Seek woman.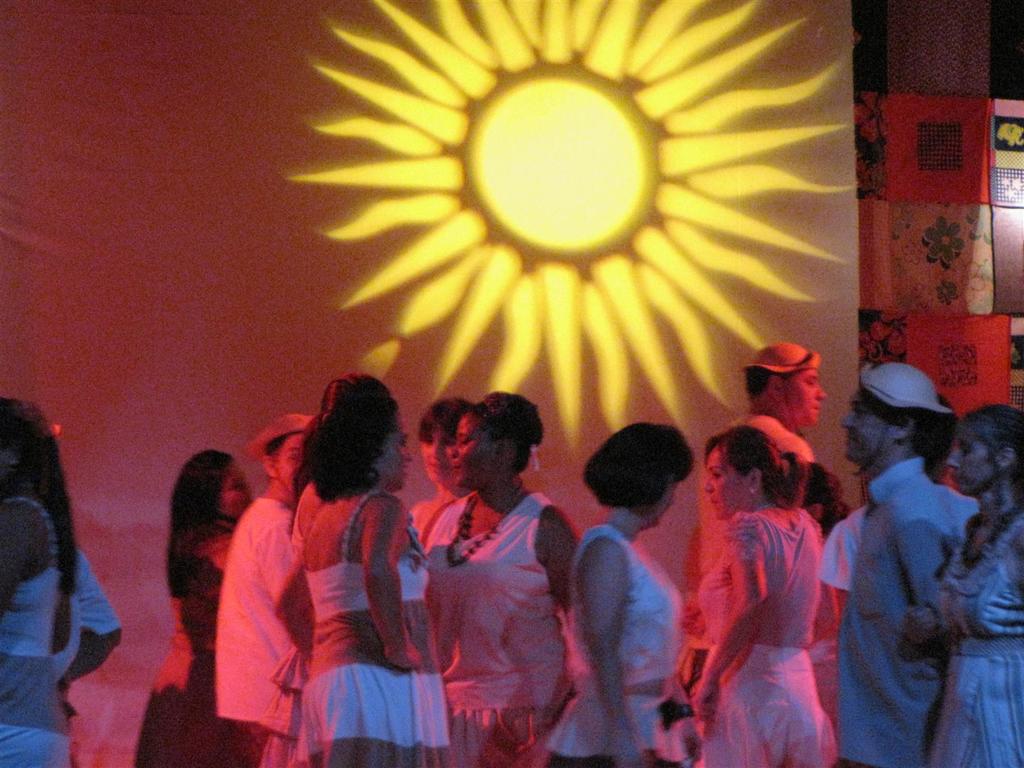
<bbox>691, 427, 841, 767</bbox>.
